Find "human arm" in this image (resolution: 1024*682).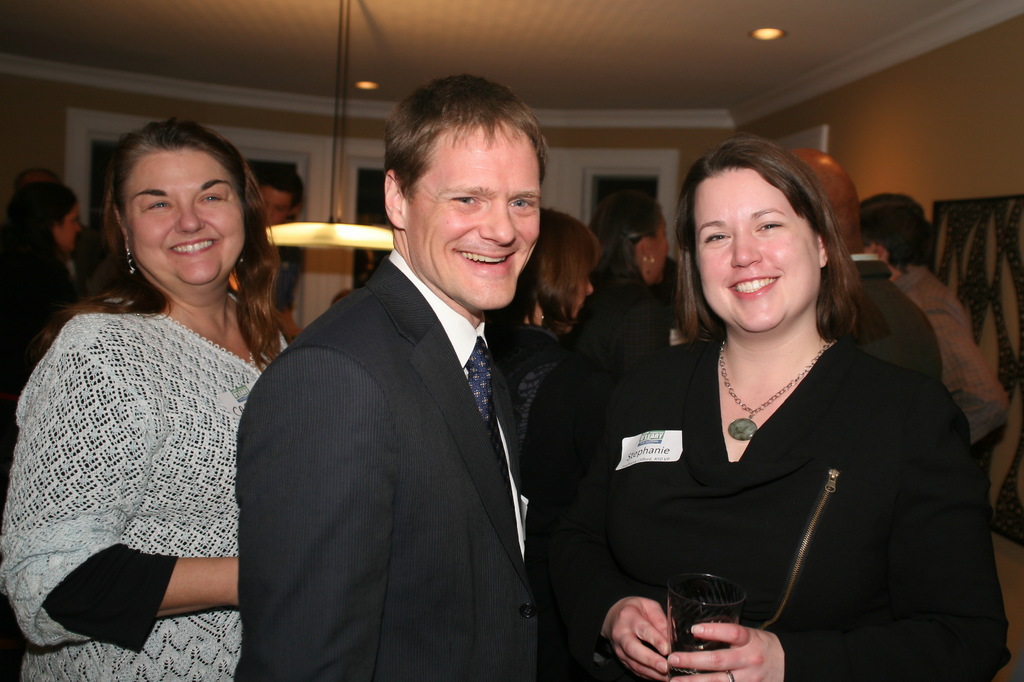
select_region(529, 382, 669, 681).
